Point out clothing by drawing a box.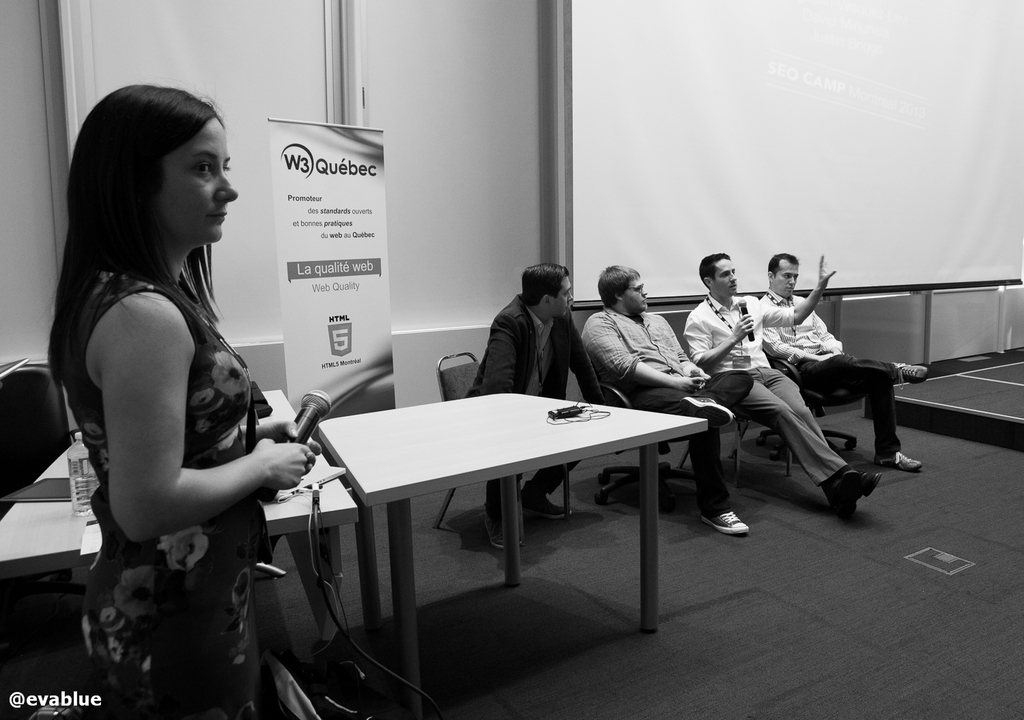
{"x1": 473, "y1": 290, "x2": 606, "y2": 514}.
